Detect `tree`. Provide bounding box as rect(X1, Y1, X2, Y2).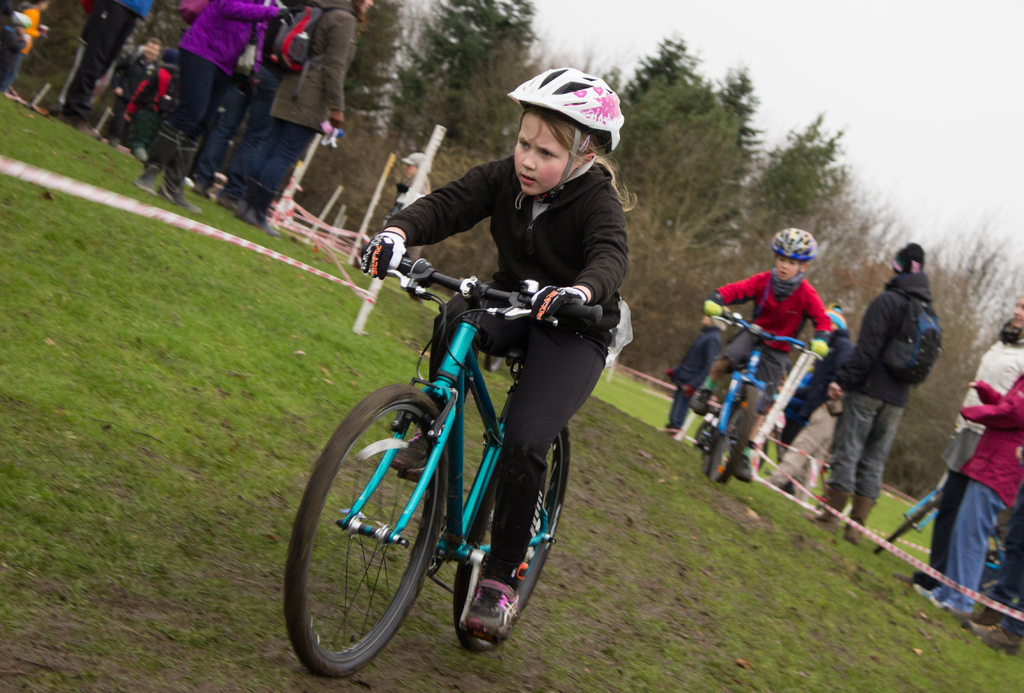
rect(378, 0, 545, 163).
